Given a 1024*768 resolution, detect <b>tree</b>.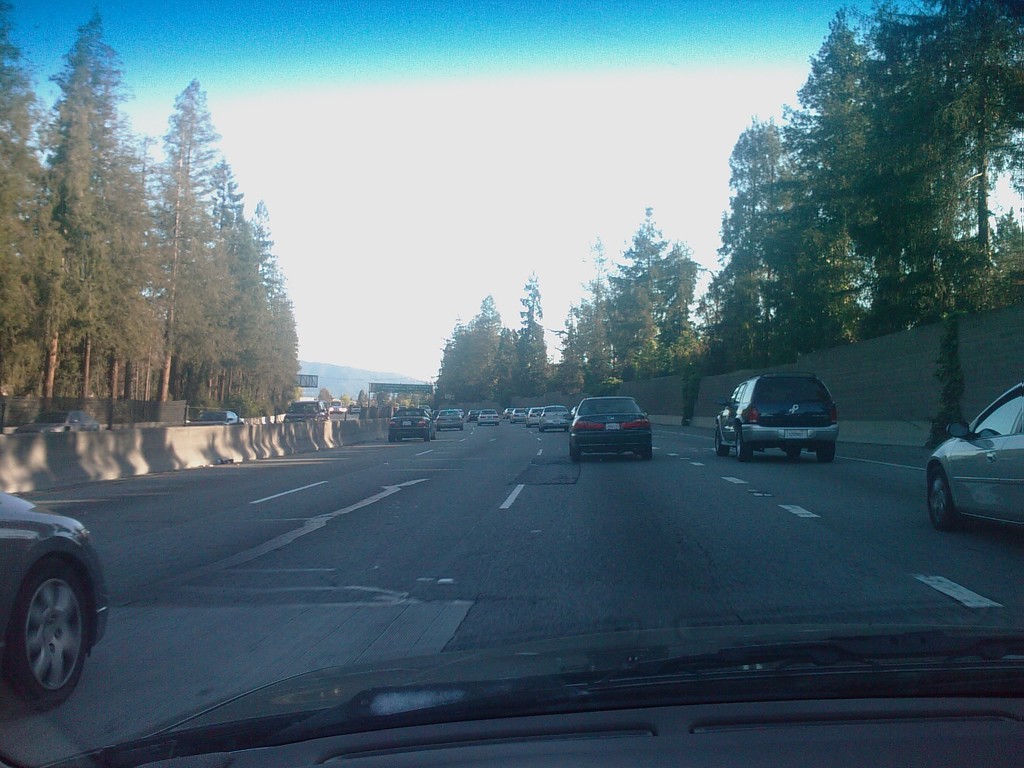
bbox(30, 52, 141, 424).
